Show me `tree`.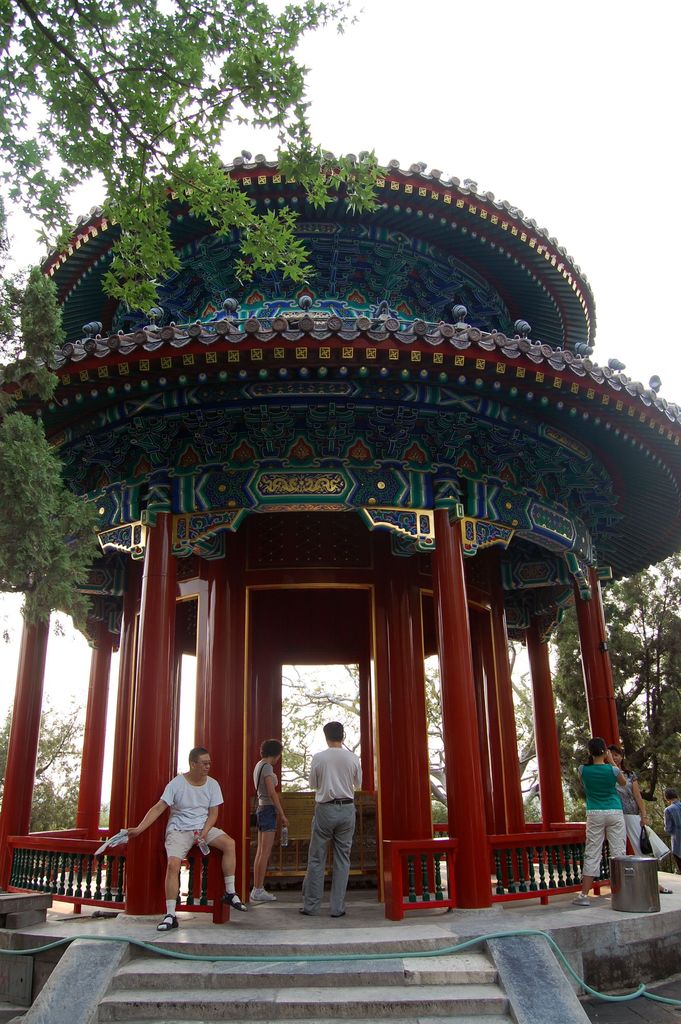
`tree` is here: (0,688,83,838).
